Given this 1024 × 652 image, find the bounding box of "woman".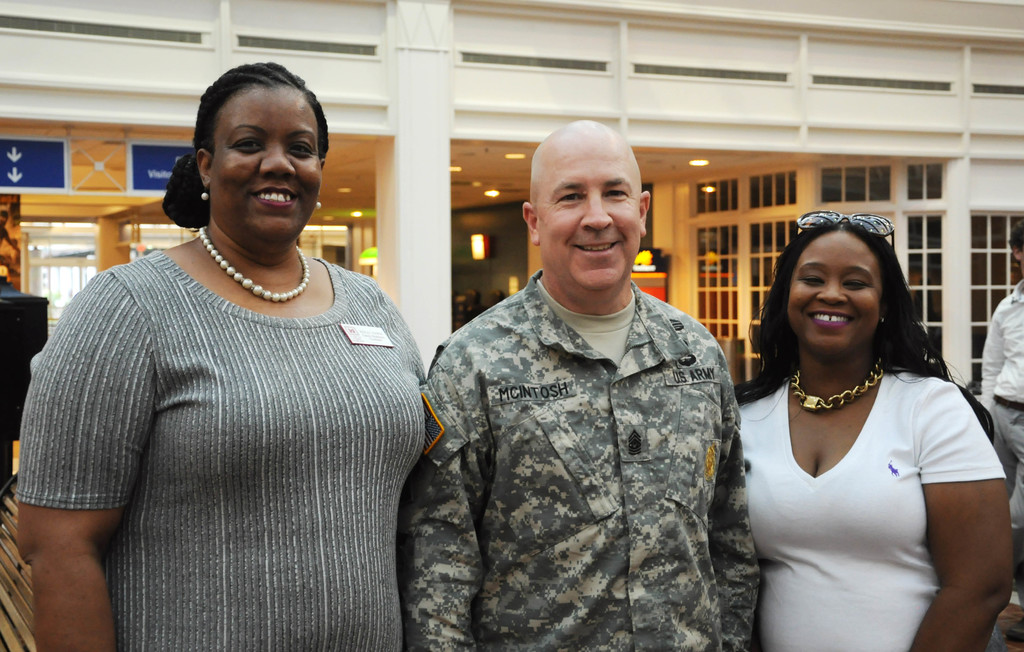
select_region(723, 200, 1005, 651).
